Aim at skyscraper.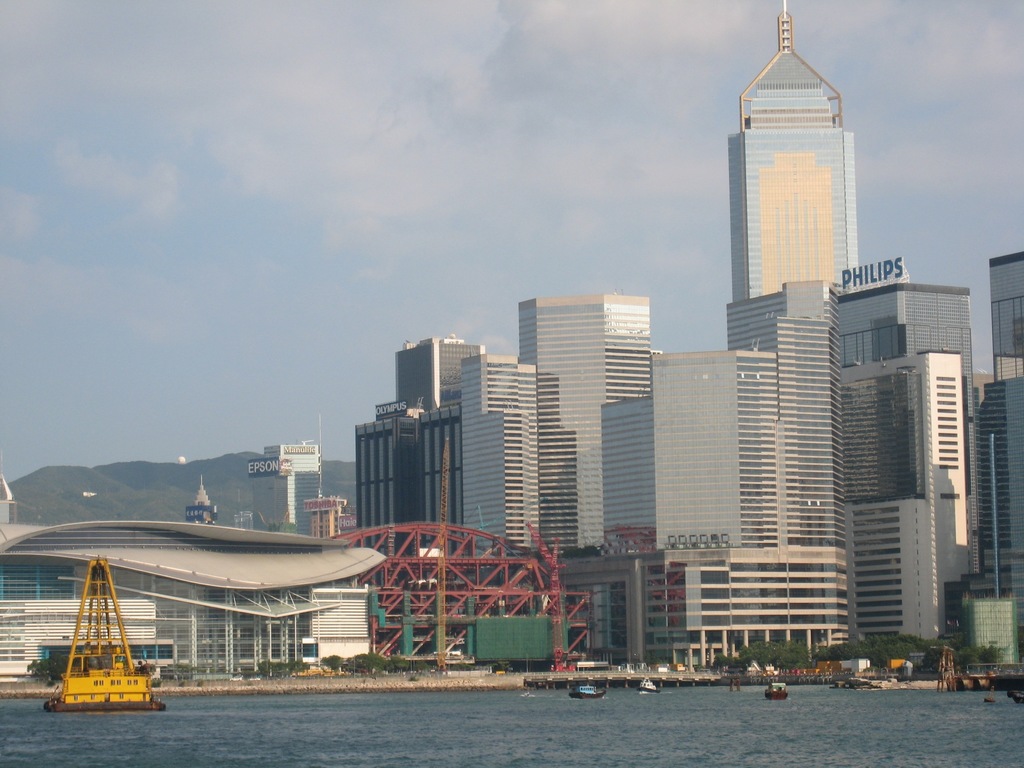
Aimed at l=516, t=291, r=650, b=547.
